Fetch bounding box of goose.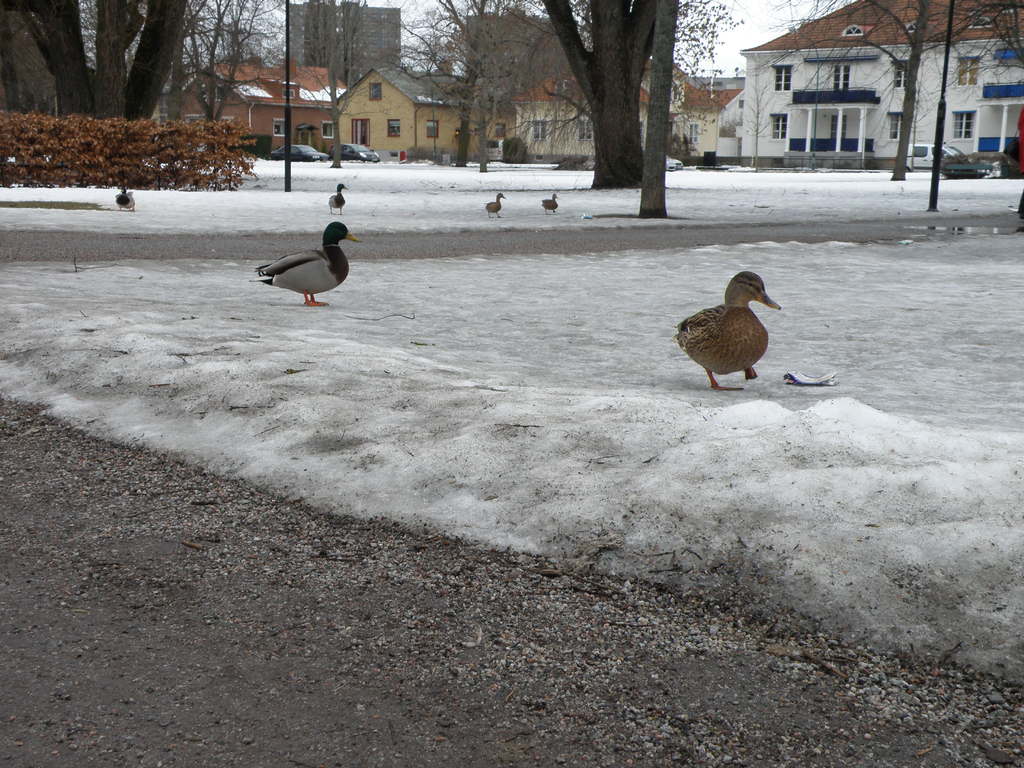
Bbox: [482, 189, 505, 217].
